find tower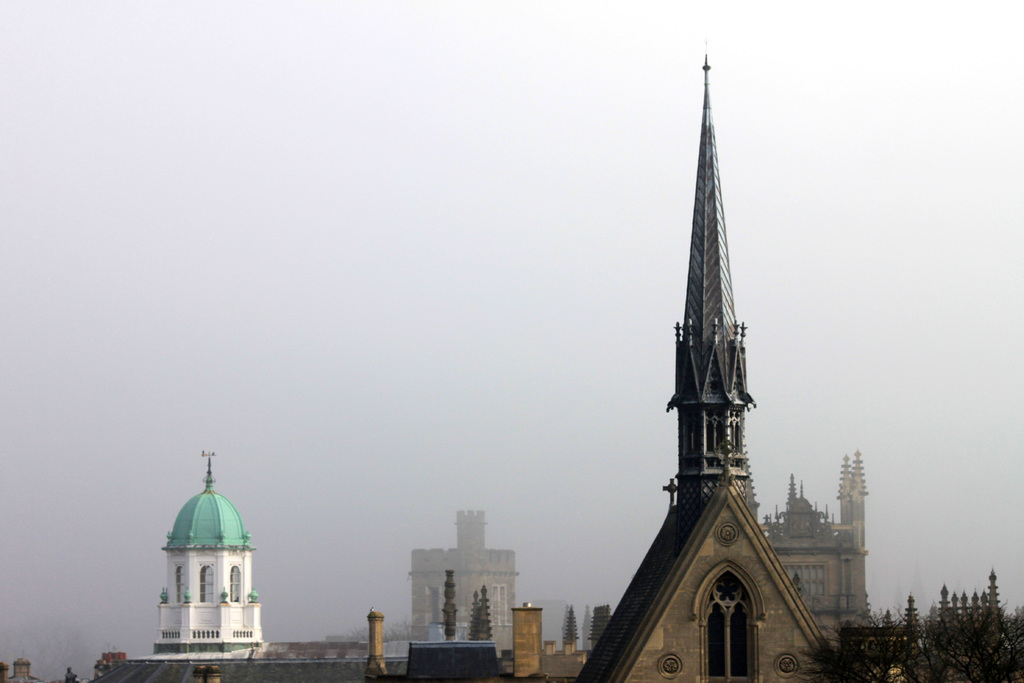
616,19,822,682
